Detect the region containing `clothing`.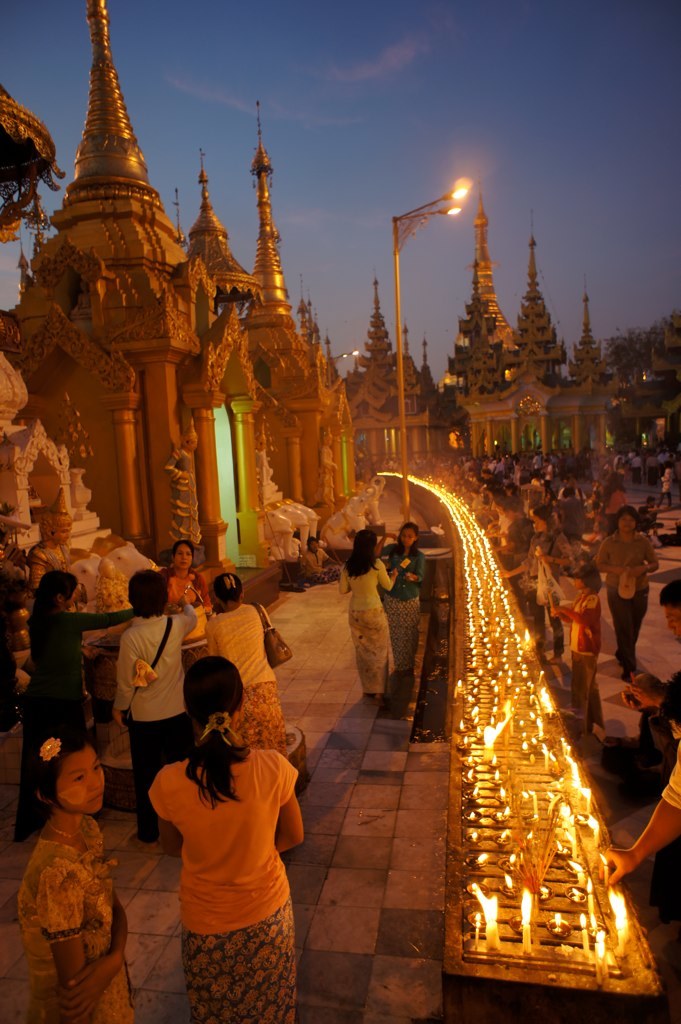
crop(22, 610, 113, 819).
